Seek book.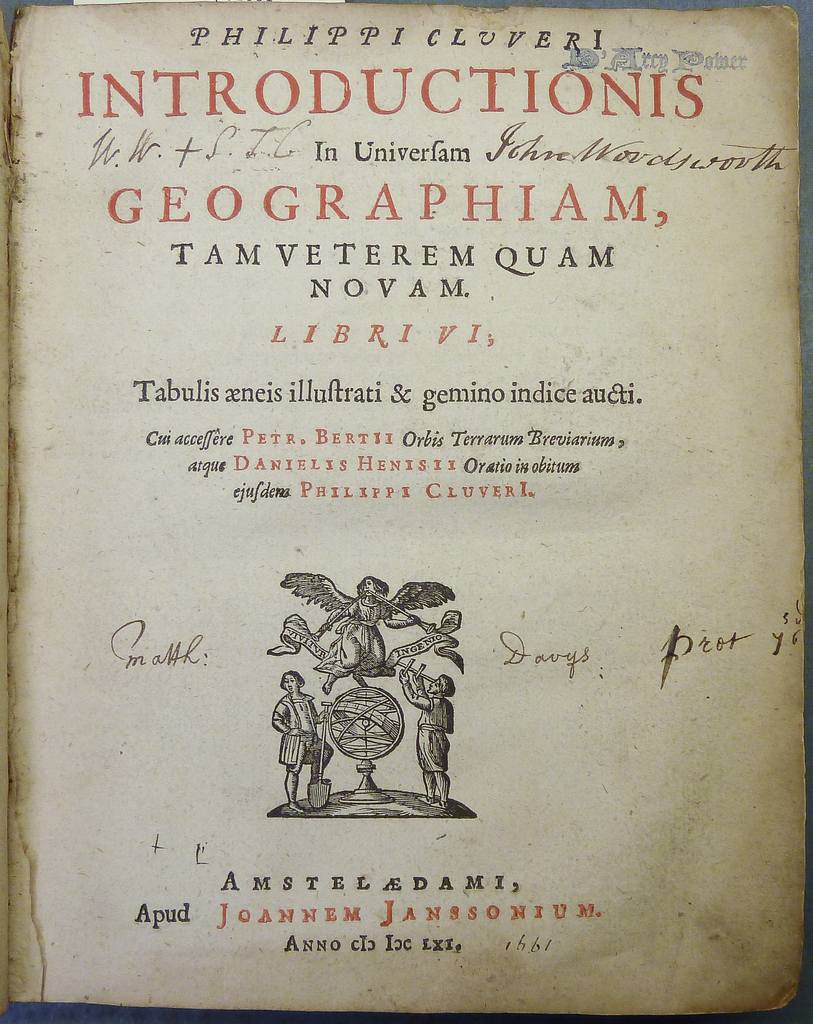
[0, 0, 812, 1020].
